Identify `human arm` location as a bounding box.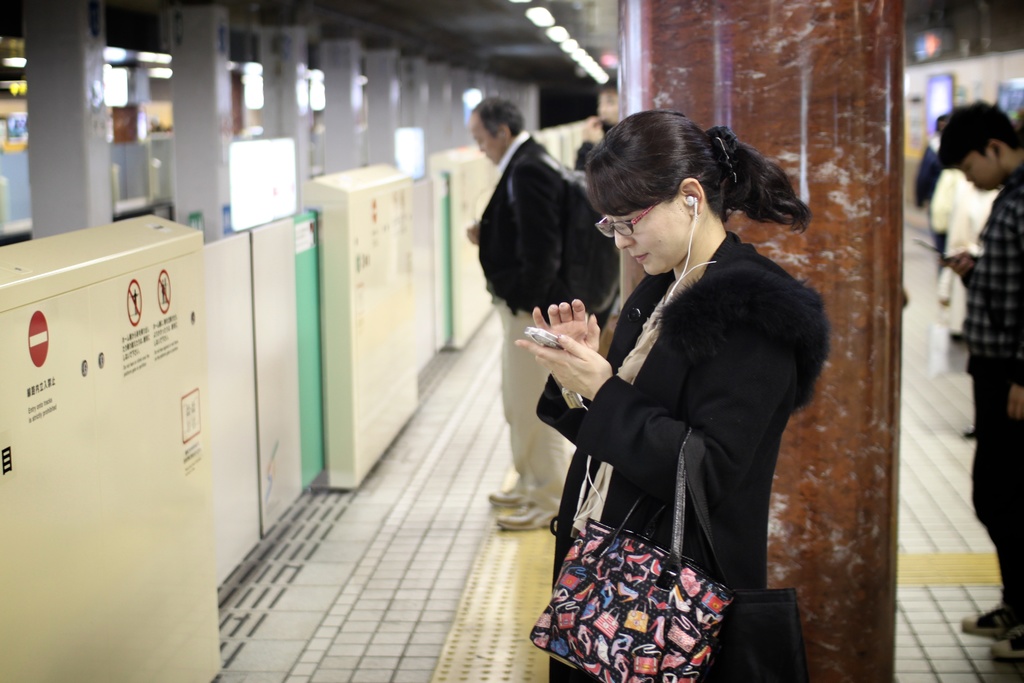
<bbox>942, 247, 964, 278</bbox>.
